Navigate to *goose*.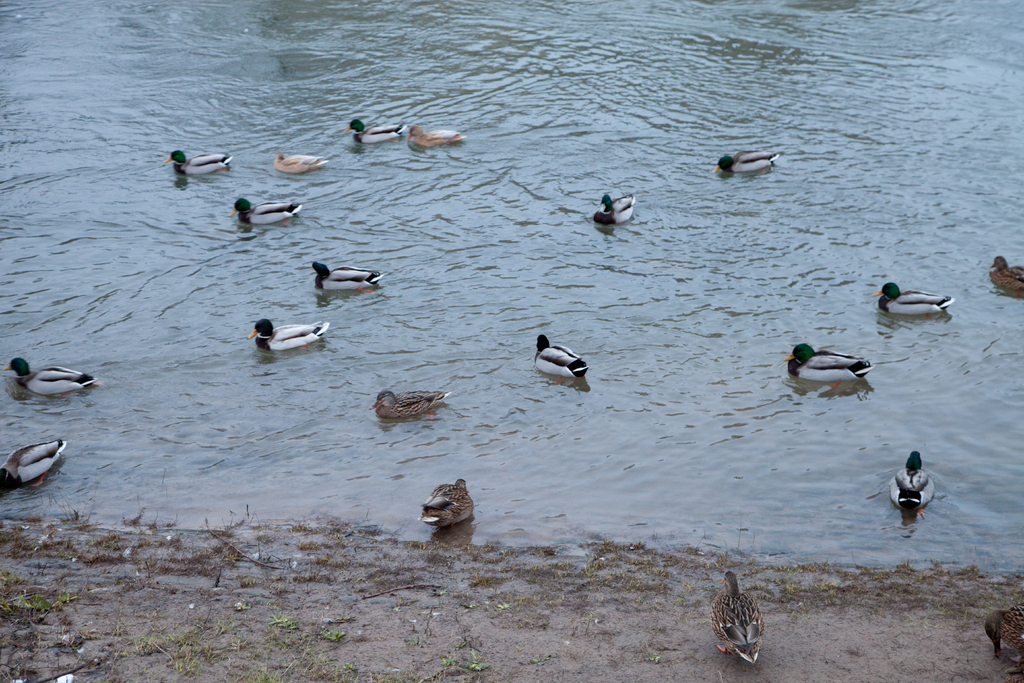
Navigation target: (166, 149, 230, 176).
